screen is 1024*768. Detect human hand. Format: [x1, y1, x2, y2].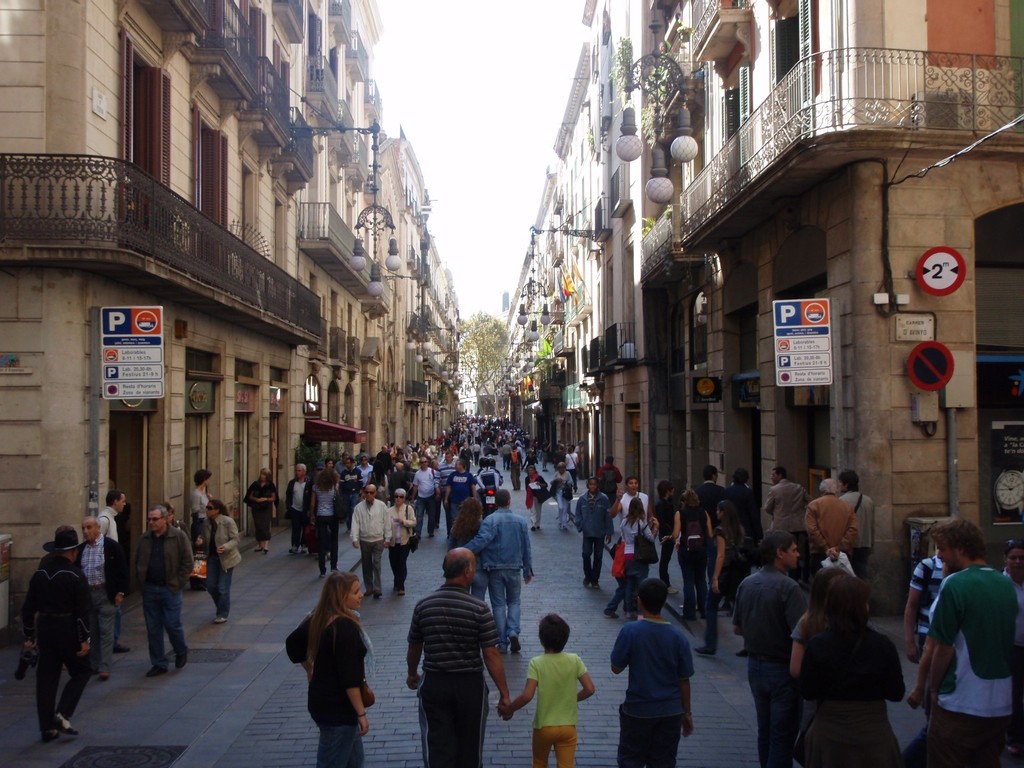
[497, 705, 511, 721].
